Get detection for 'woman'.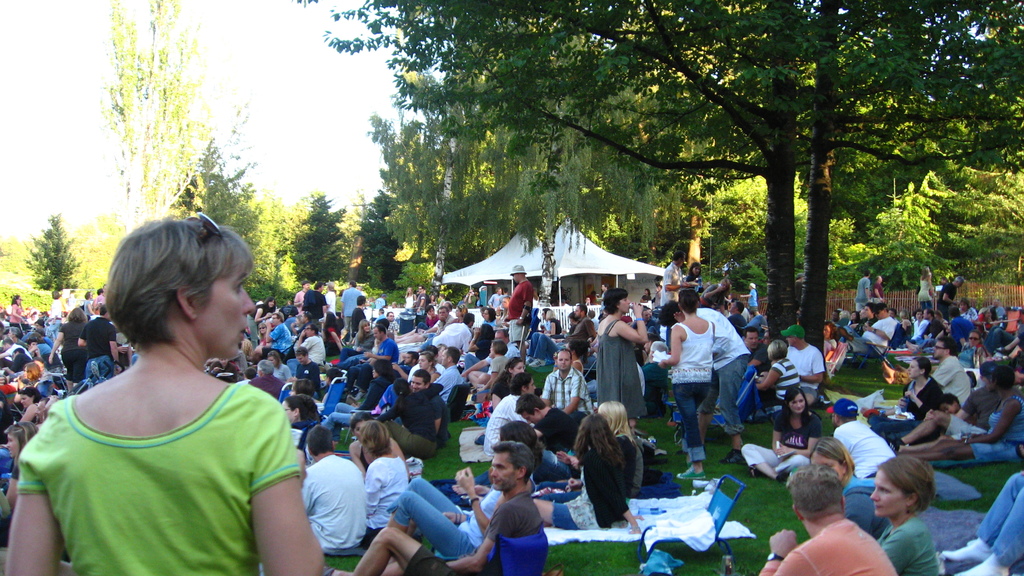
Detection: l=917, t=264, r=936, b=312.
